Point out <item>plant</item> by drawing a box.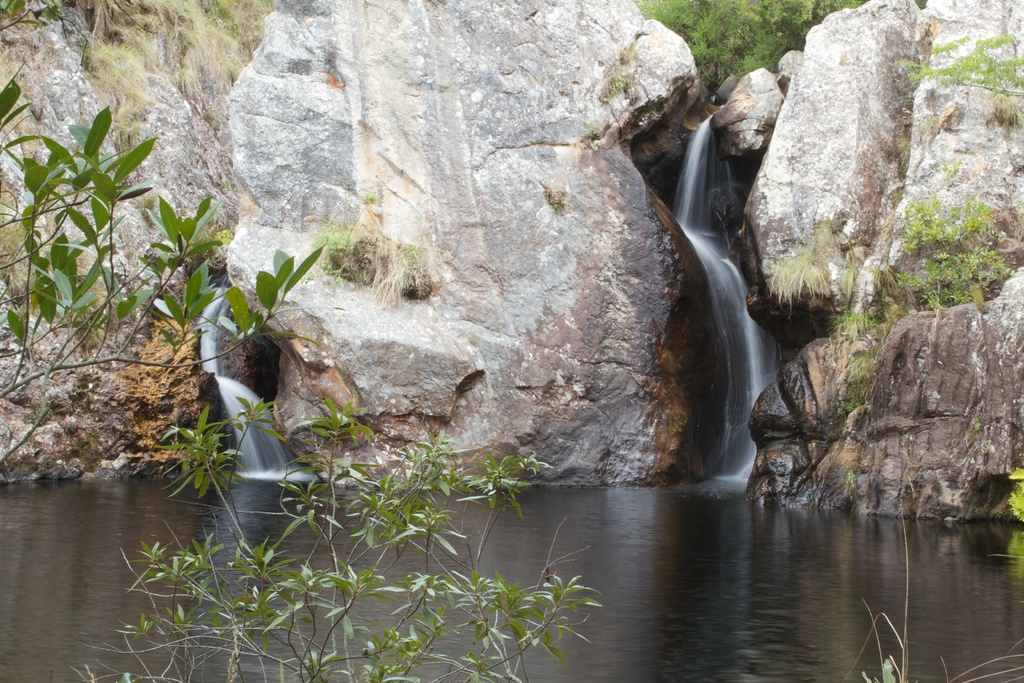
600, 44, 639, 103.
